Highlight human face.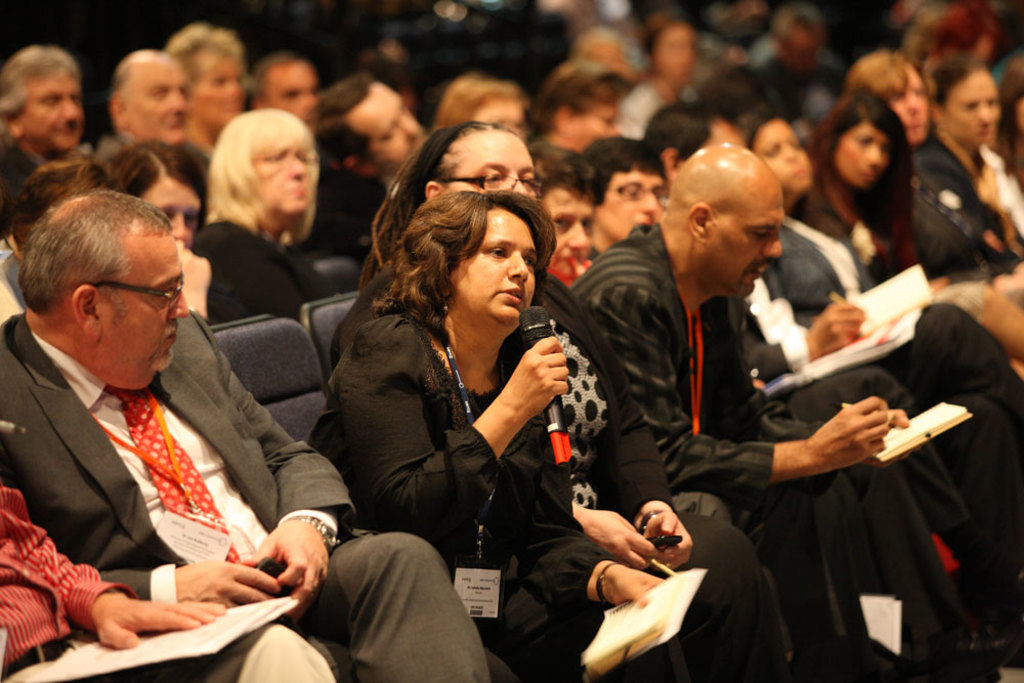
Highlighted region: [x1=23, y1=75, x2=79, y2=151].
